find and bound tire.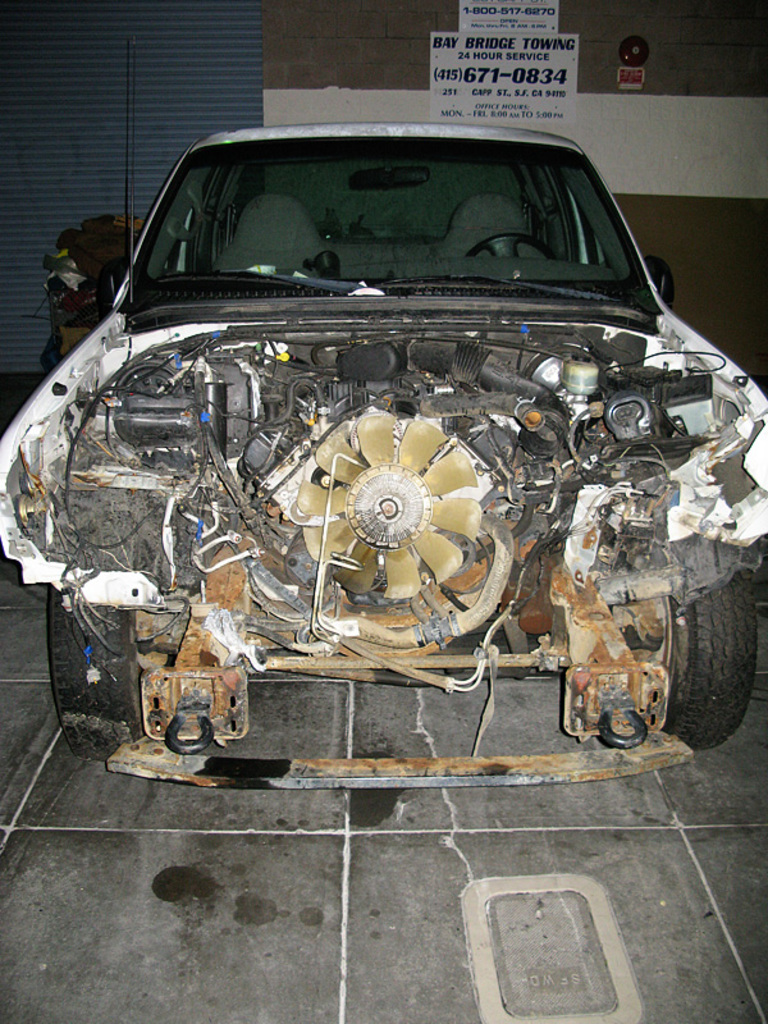
Bound: 26:568:146:753.
